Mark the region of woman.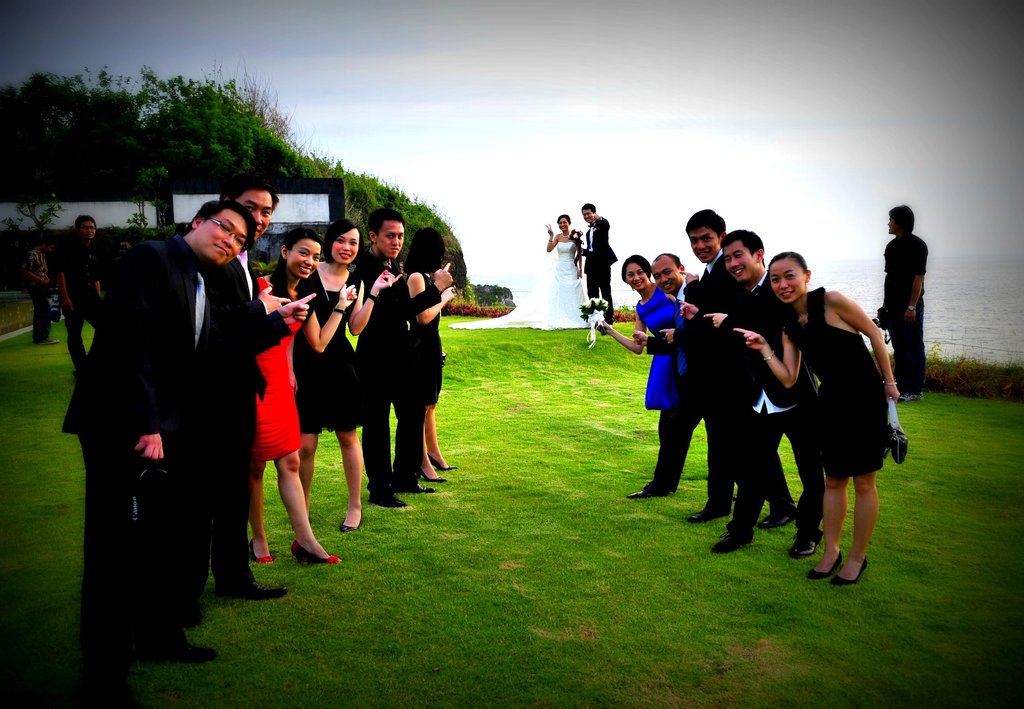
Region: box(756, 261, 897, 592).
